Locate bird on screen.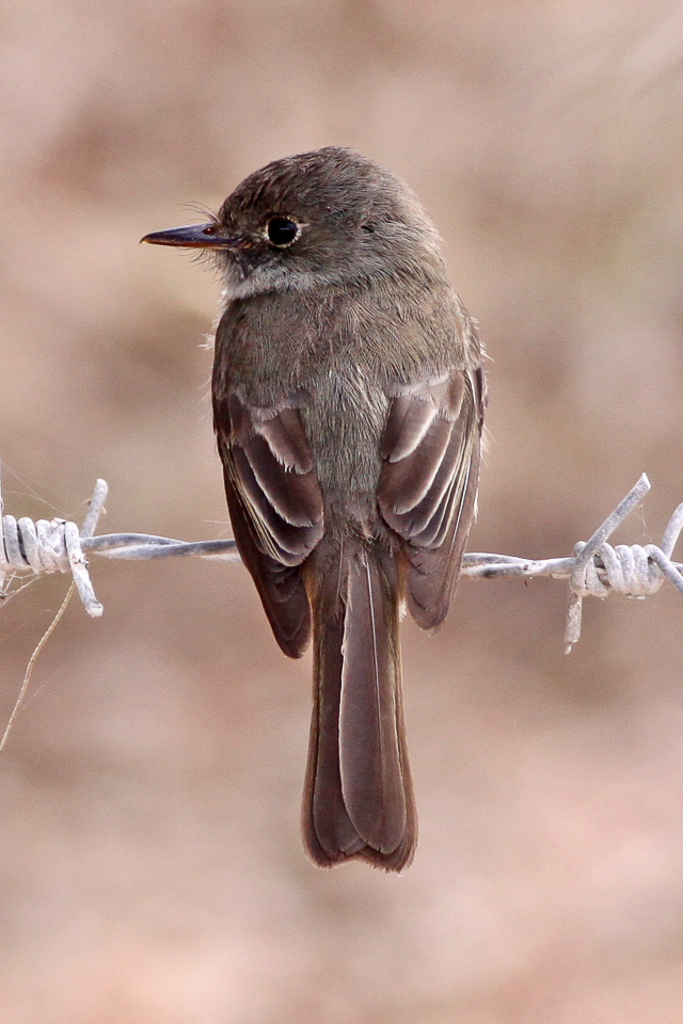
On screen at BBox(147, 157, 511, 853).
